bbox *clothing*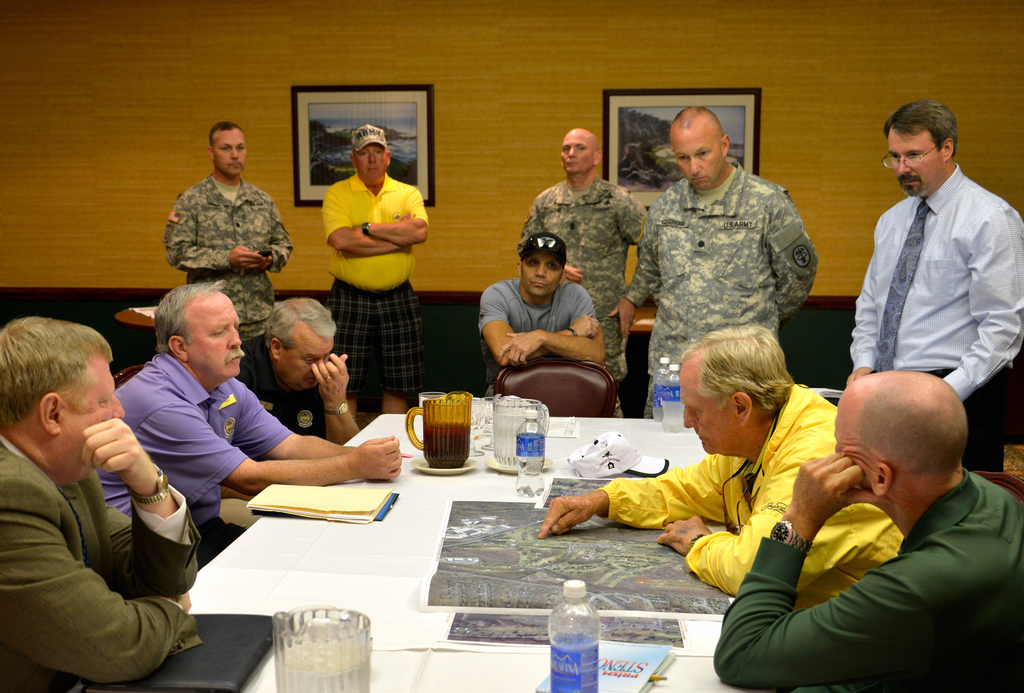
box(93, 348, 296, 564)
